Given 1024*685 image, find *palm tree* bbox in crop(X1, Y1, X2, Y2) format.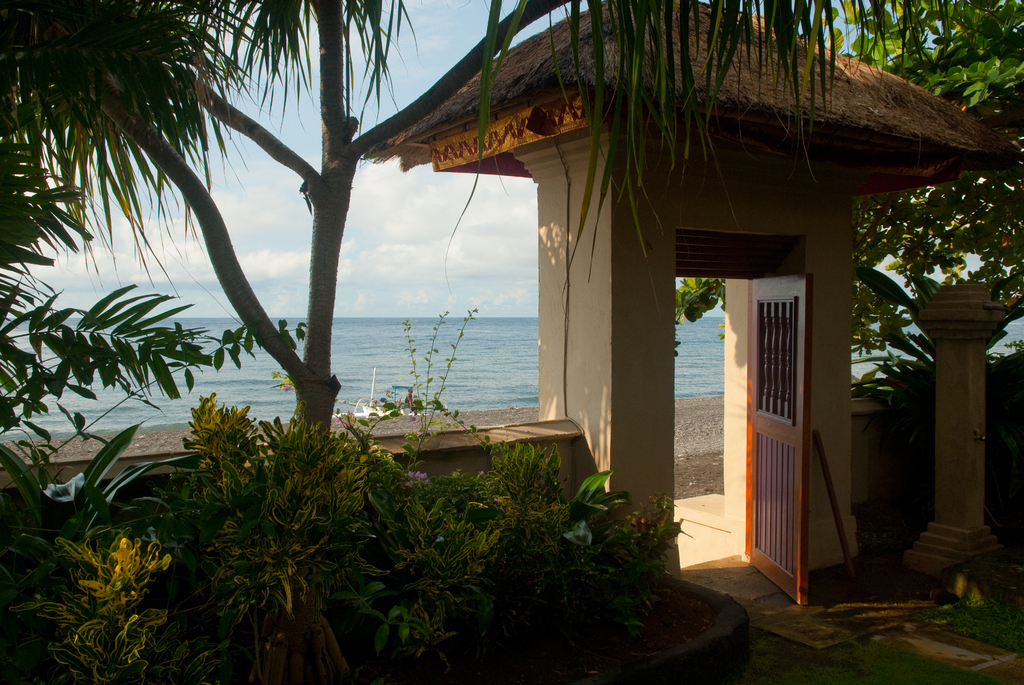
crop(381, 487, 465, 684).
